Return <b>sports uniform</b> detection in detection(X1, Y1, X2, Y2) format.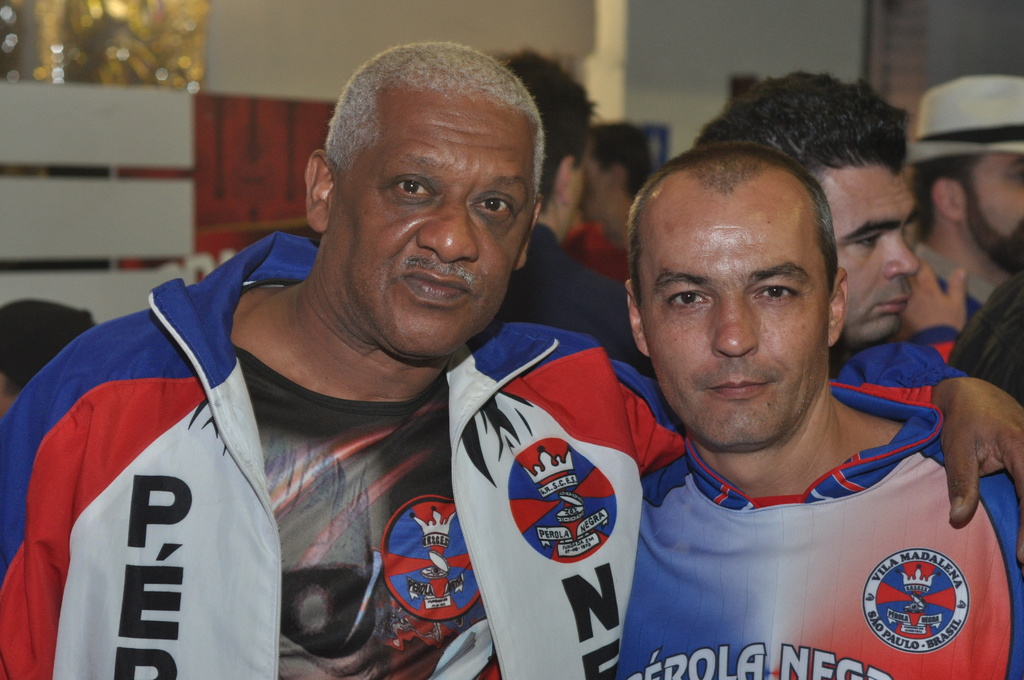
detection(612, 369, 1023, 679).
